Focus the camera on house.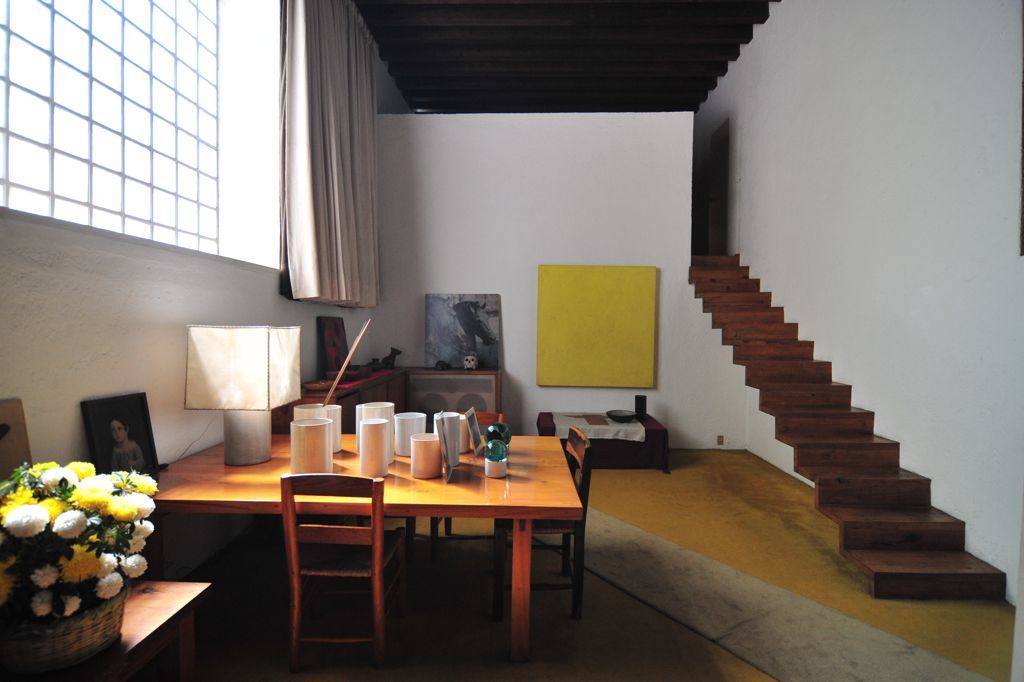
Focus region: (0,17,1023,669).
